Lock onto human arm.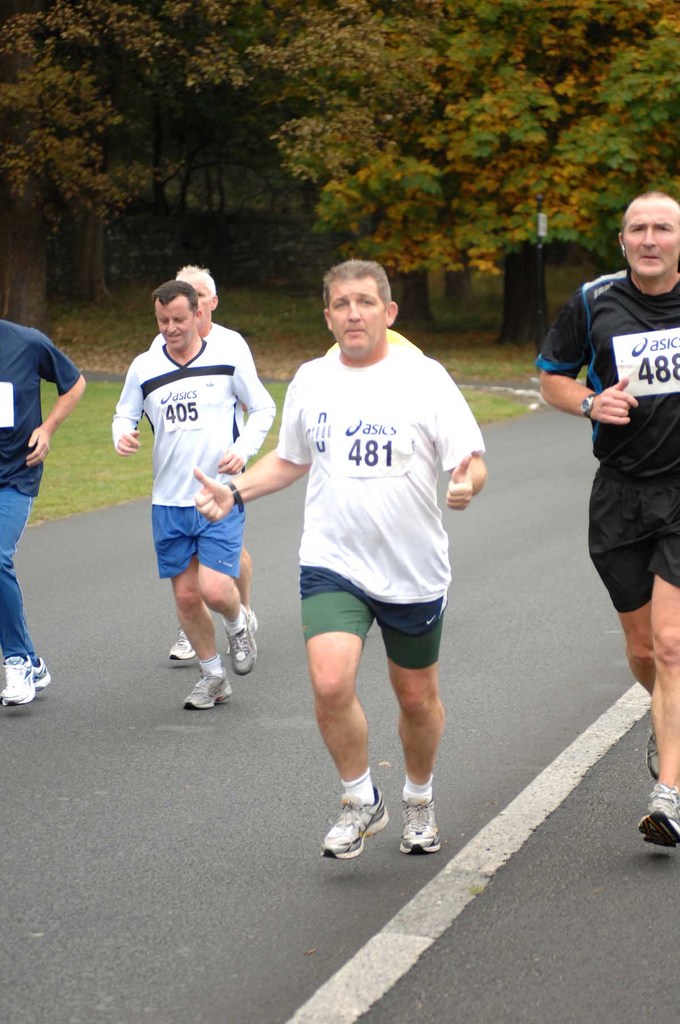
Locked: (x1=106, y1=360, x2=140, y2=454).
